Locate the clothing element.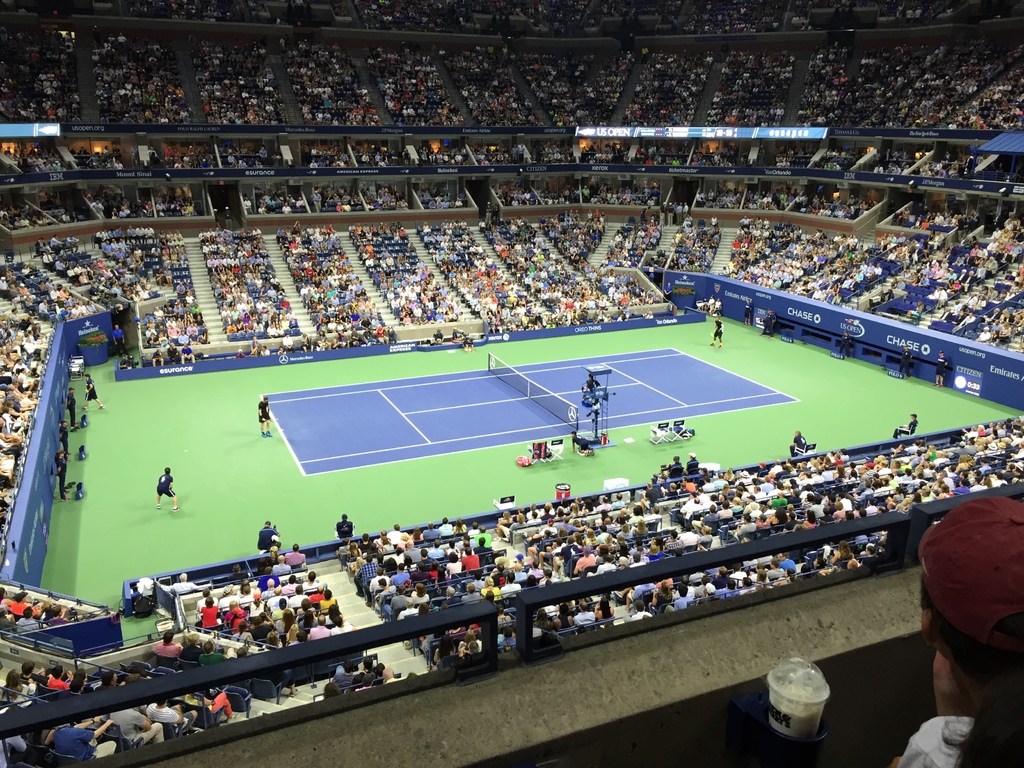
Element bbox: region(100, 231, 107, 244).
